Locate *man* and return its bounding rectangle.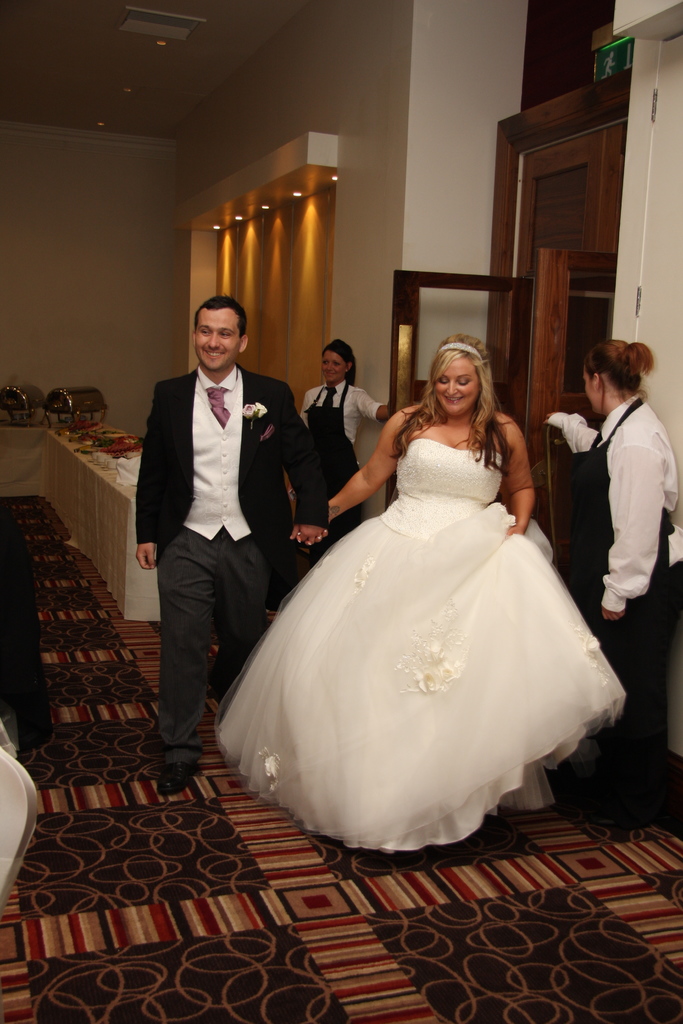
(129, 291, 311, 785).
